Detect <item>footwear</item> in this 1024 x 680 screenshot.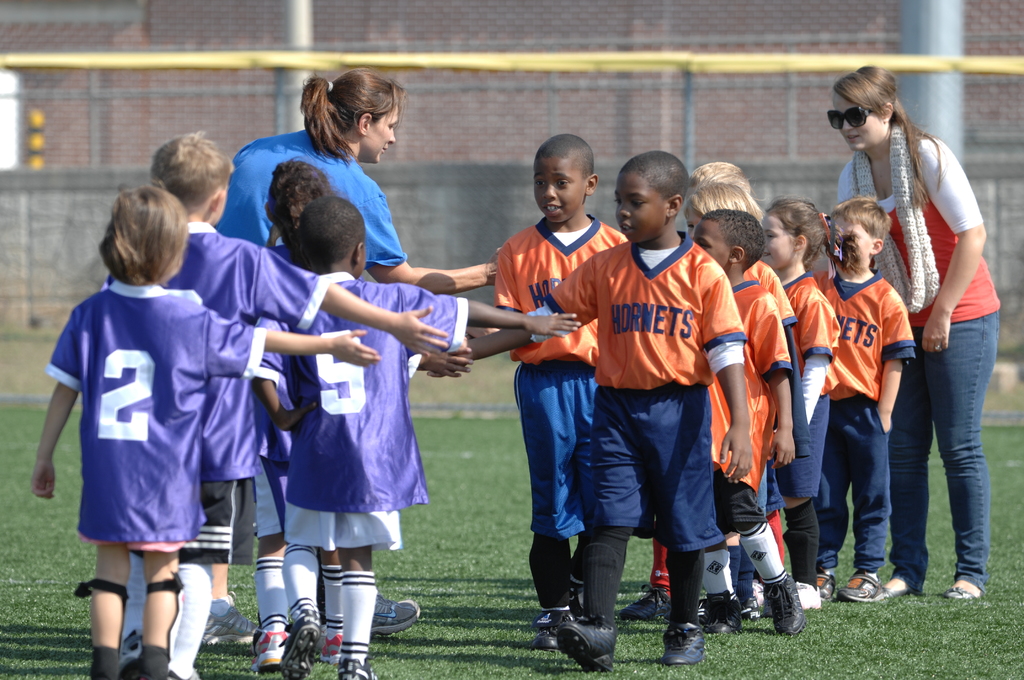
Detection: {"x1": 202, "y1": 592, "x2": 257, "y2": 642}.
